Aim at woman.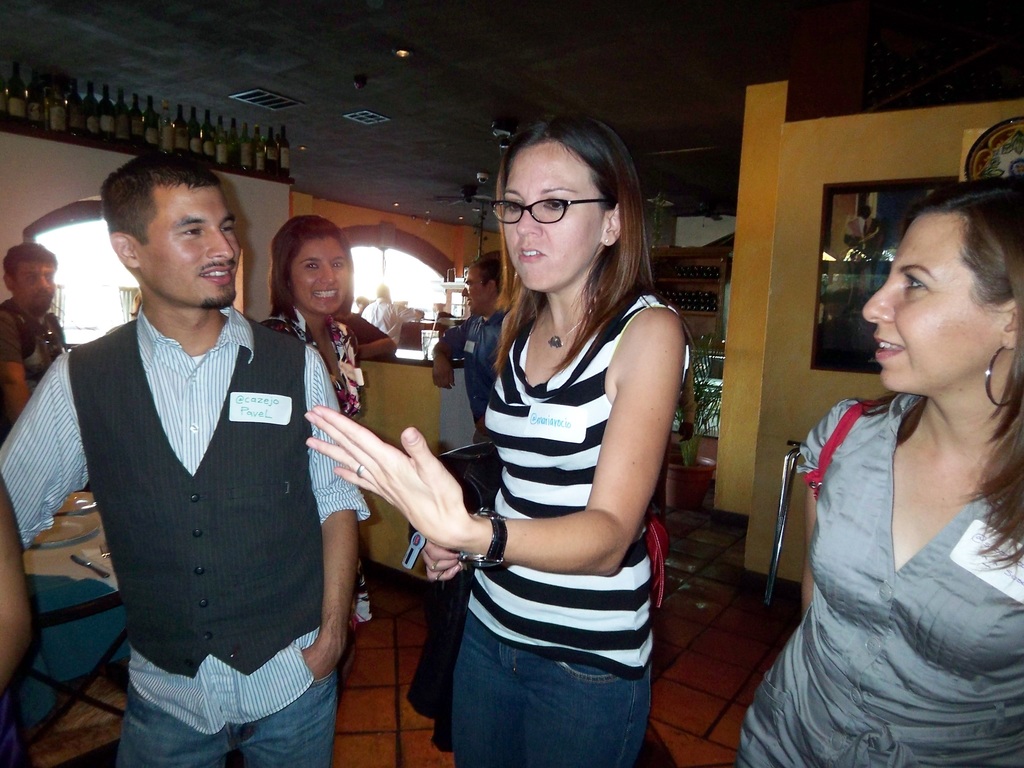
Aimed at 304/114/689/767.
